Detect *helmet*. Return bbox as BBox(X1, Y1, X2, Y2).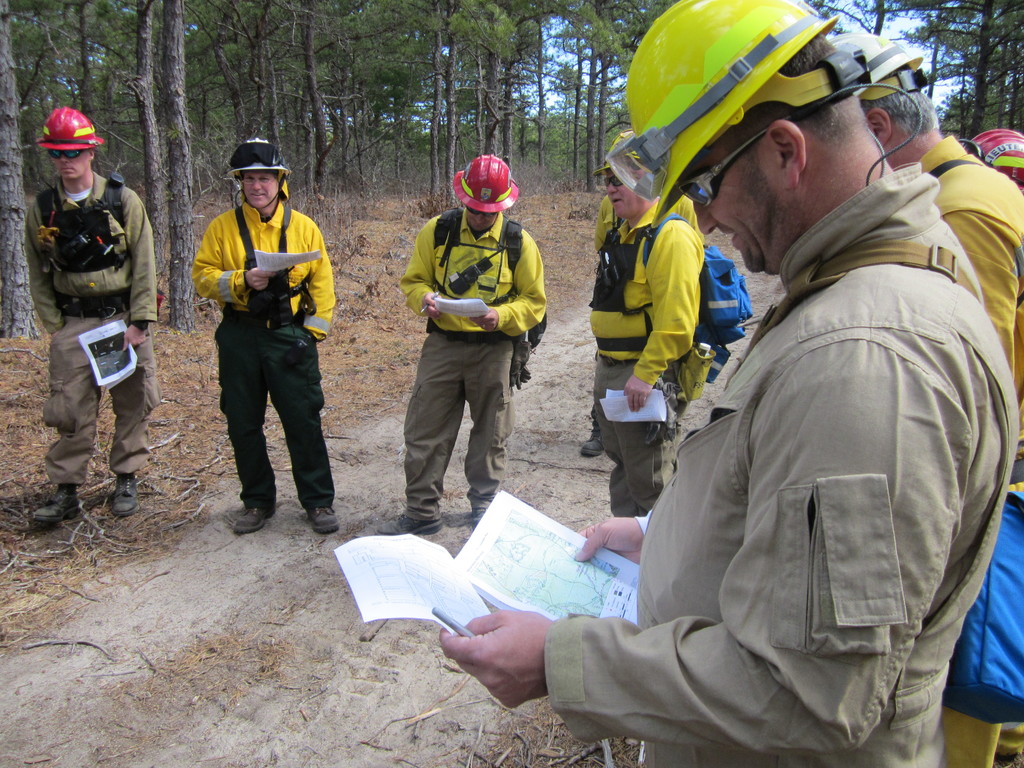
BBox(962, 129, 1023, 193).
